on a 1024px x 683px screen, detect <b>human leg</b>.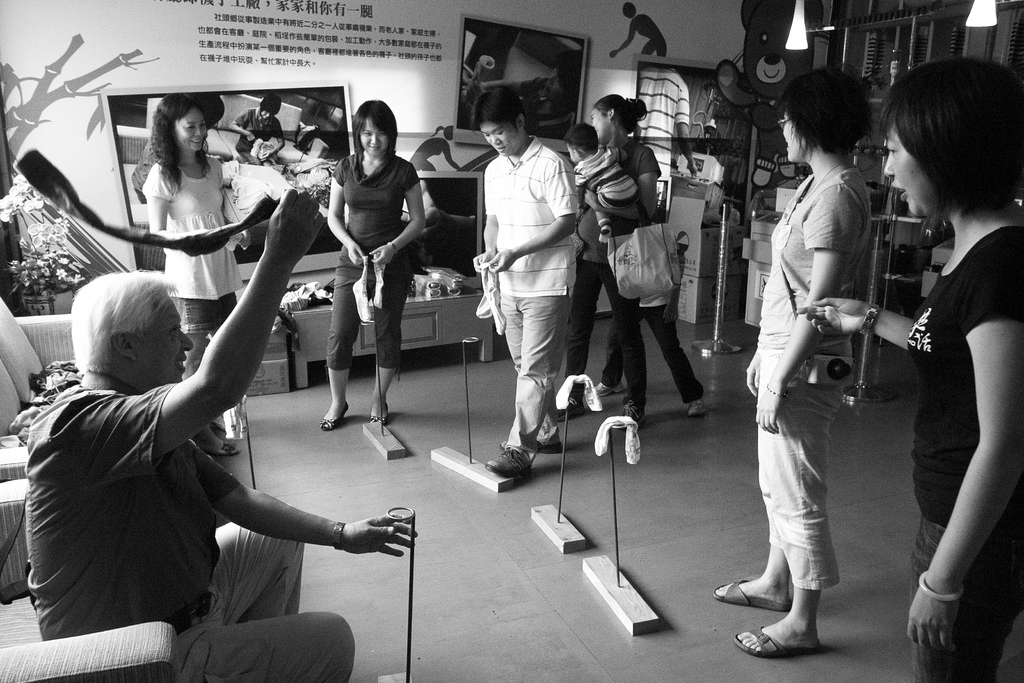
select_region(643, 300, 711, 413).
